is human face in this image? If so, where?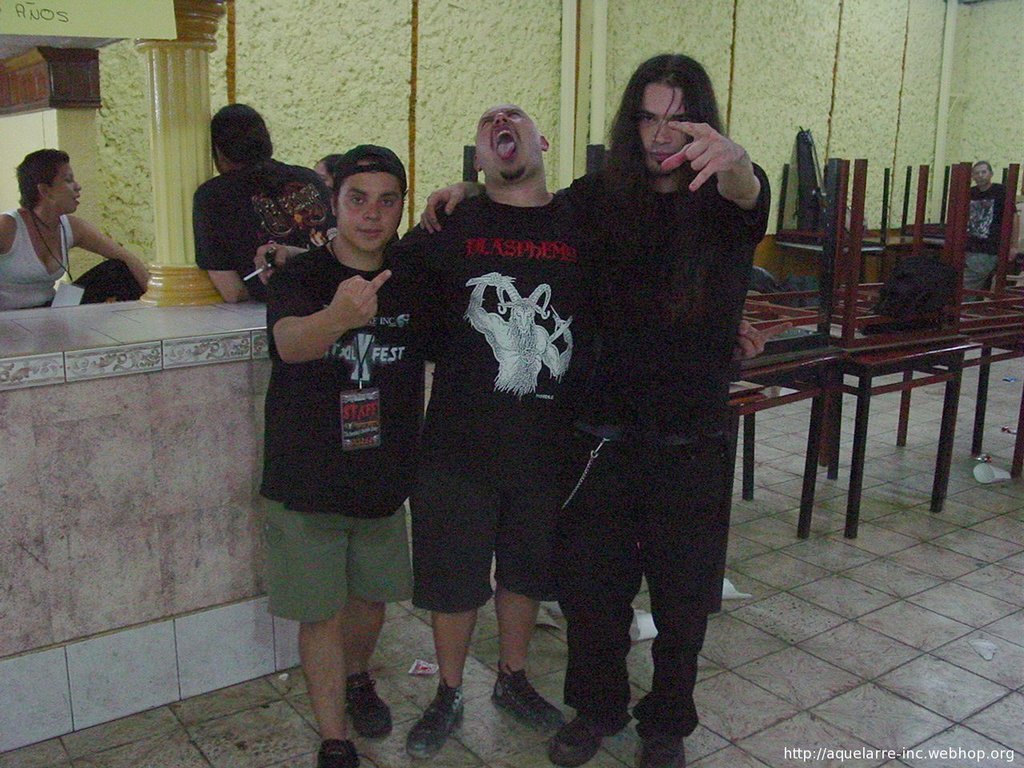
Yes, at detection(337, 159, 406, 253).
